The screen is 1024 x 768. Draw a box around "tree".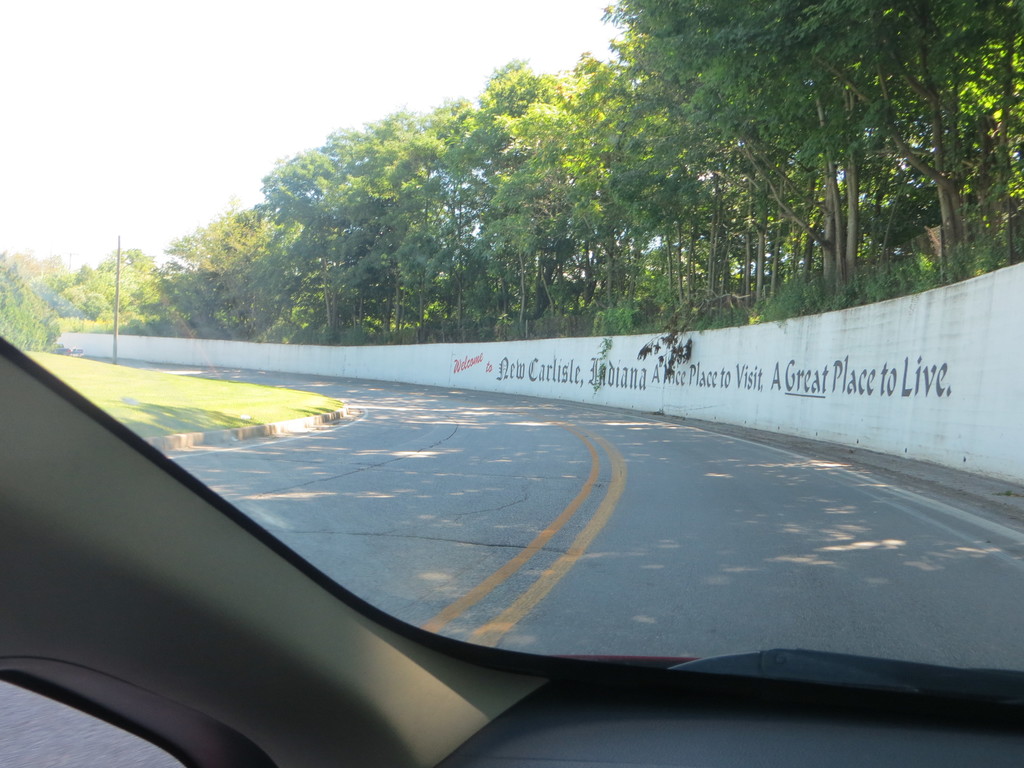
<region>0, 249, 65, 352</region>.
